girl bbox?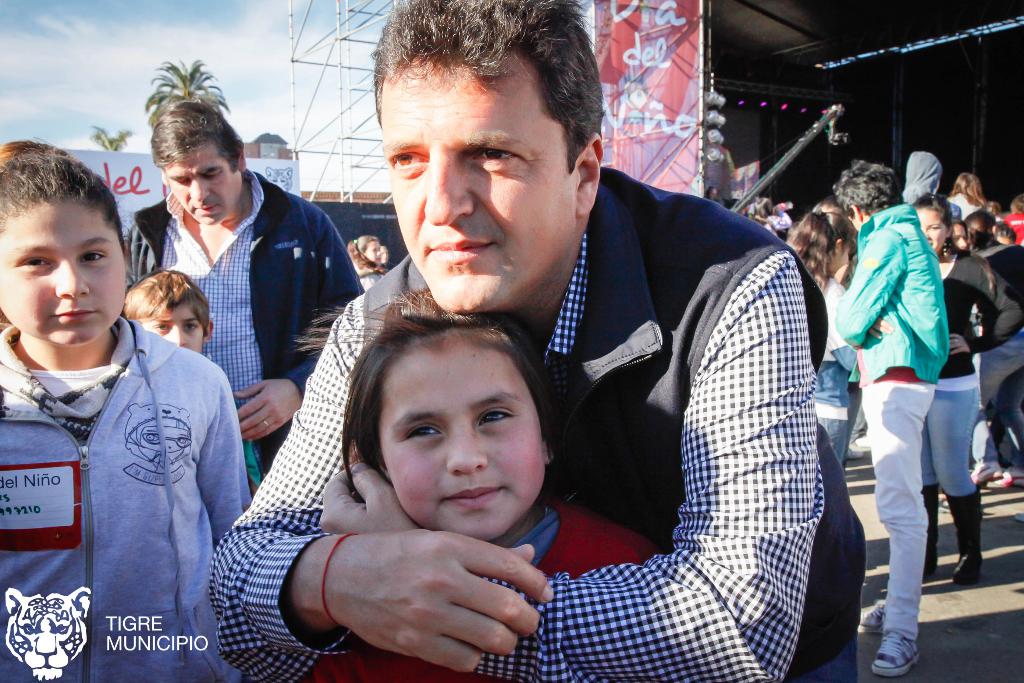
Rect(788, 194, 863, 475)
